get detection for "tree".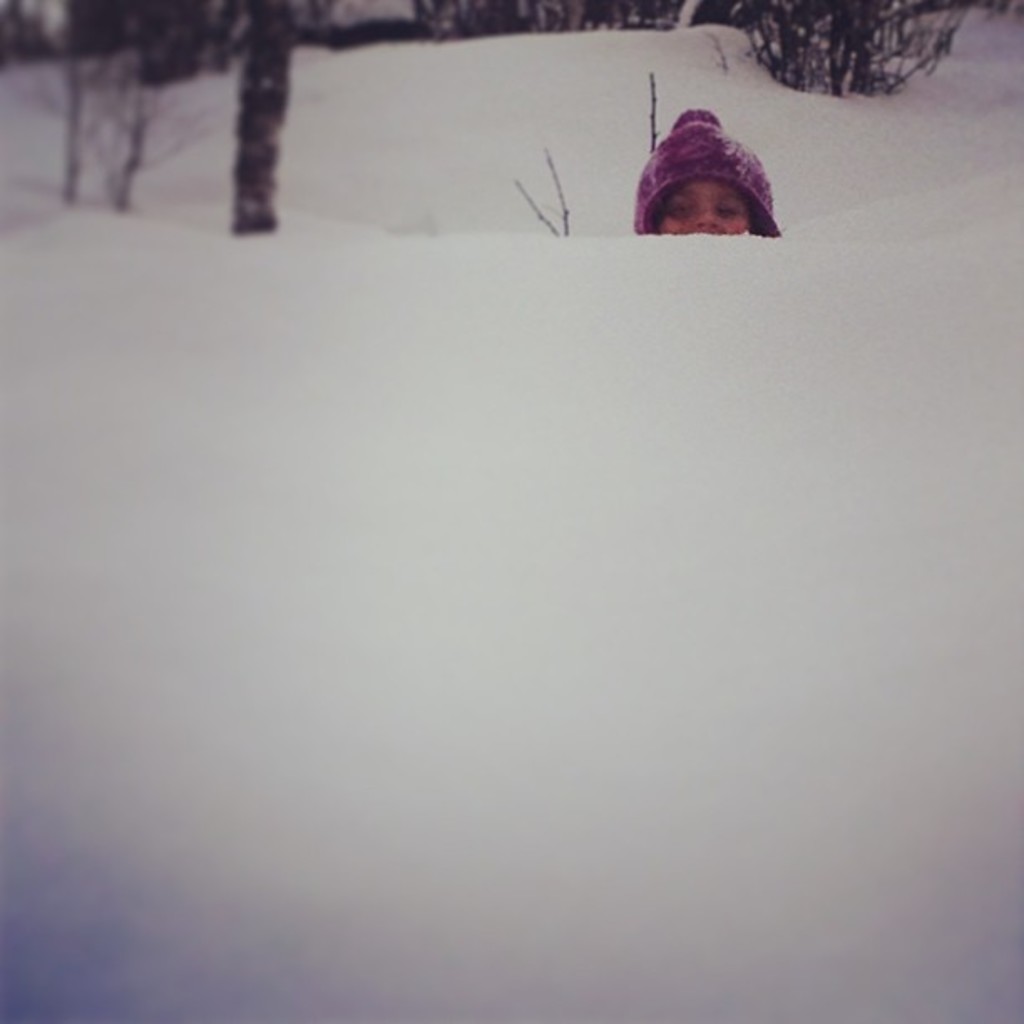
Detection: <box>738,0,960,102</box>.
